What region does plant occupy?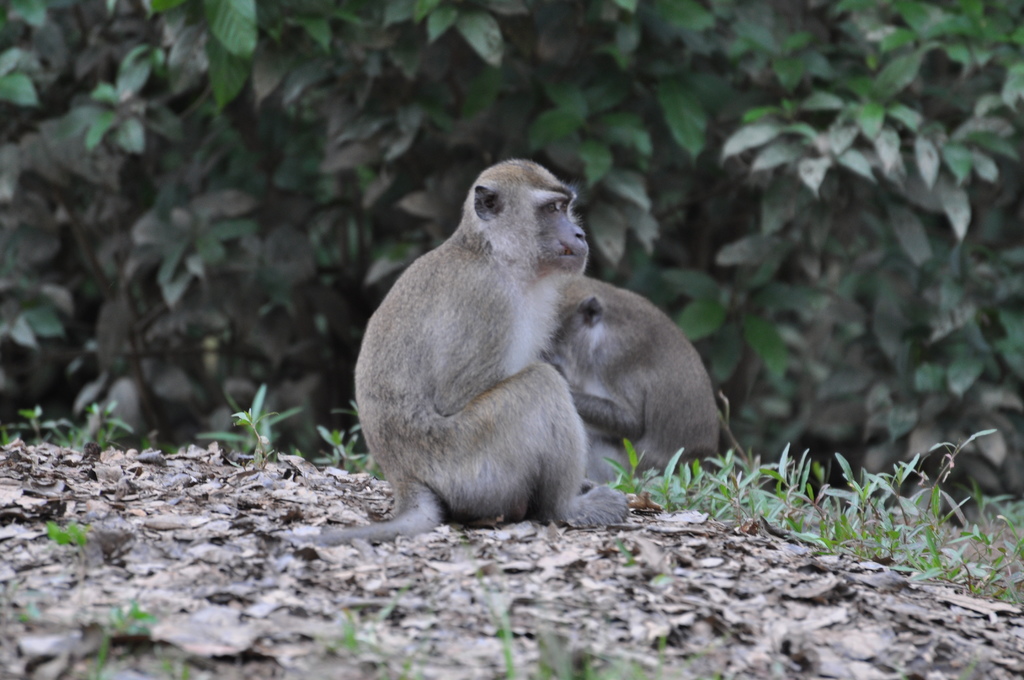
19,396,39,440.
